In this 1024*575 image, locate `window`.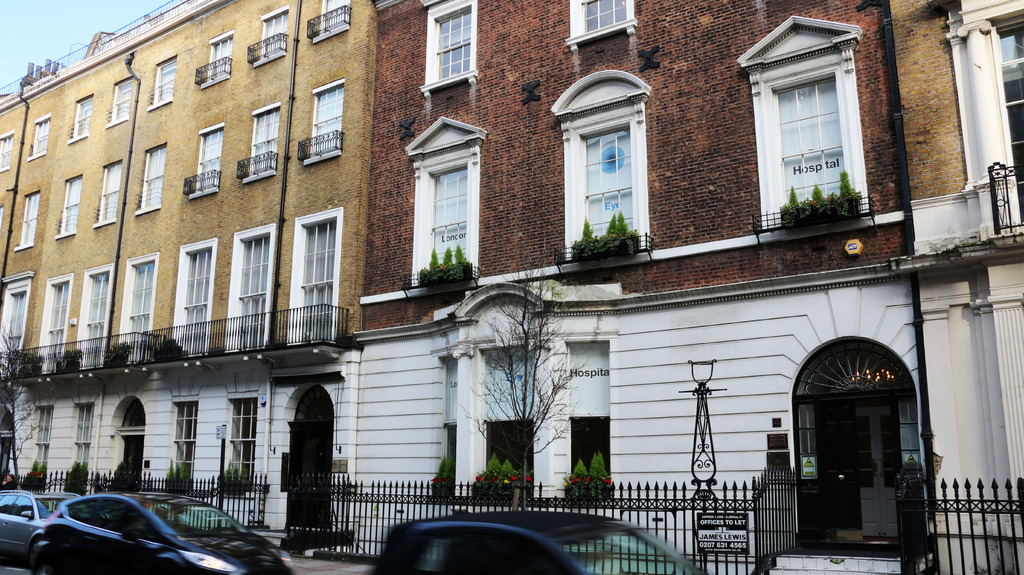
Bounding box: select_region(147, 56, 174, 111).
